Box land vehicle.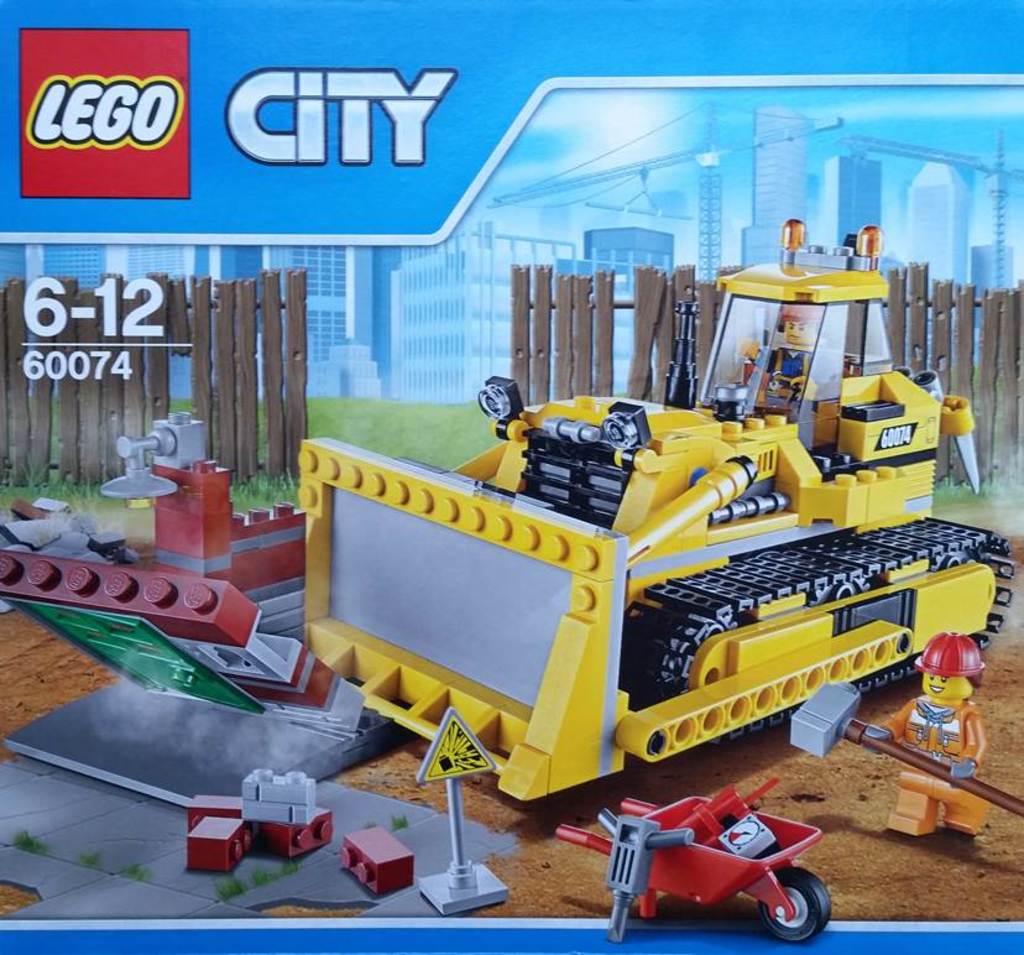
detection(314, 327, 1013, 804).
